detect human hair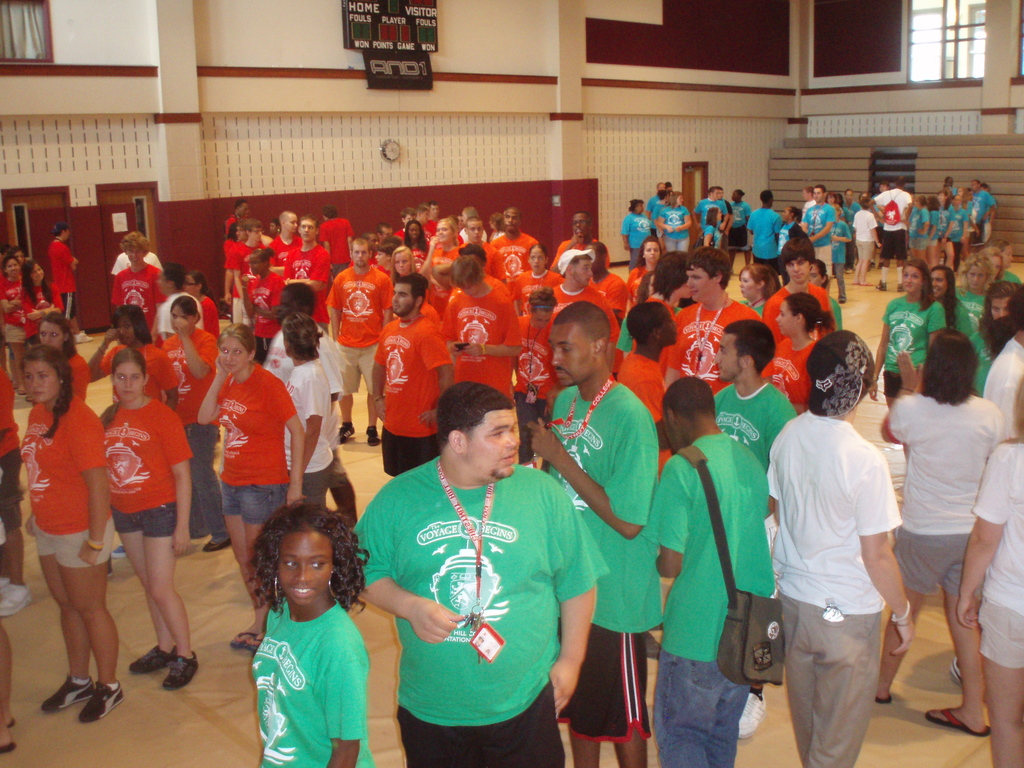
{"left": 403, "top": 210, "right": 415, "bottom": 216}
